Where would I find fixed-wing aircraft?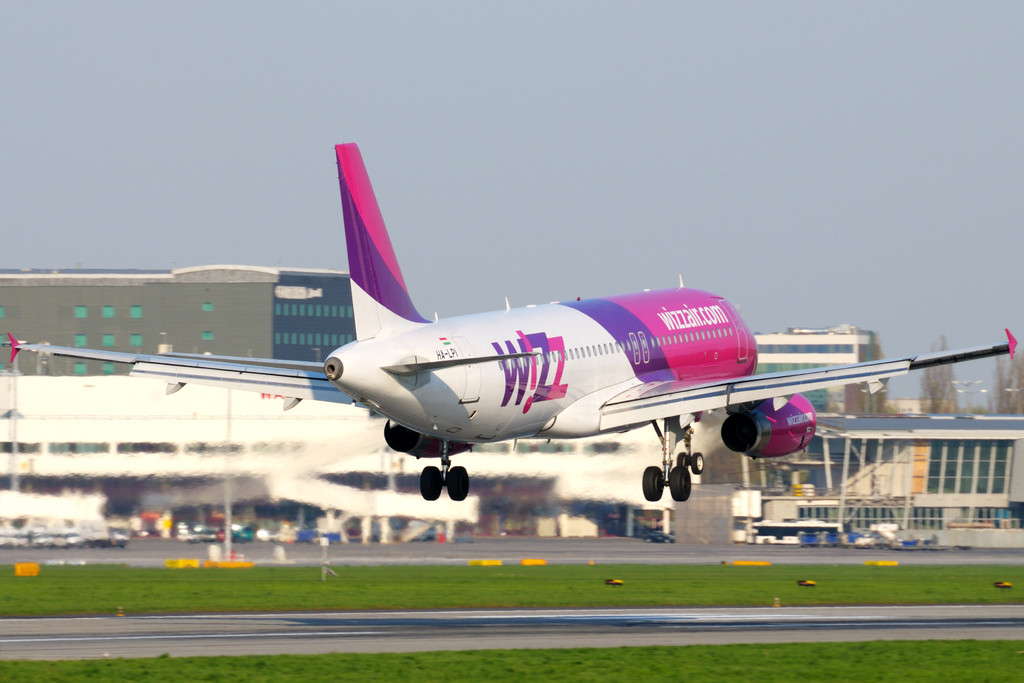
At 0/138/1018/502.
